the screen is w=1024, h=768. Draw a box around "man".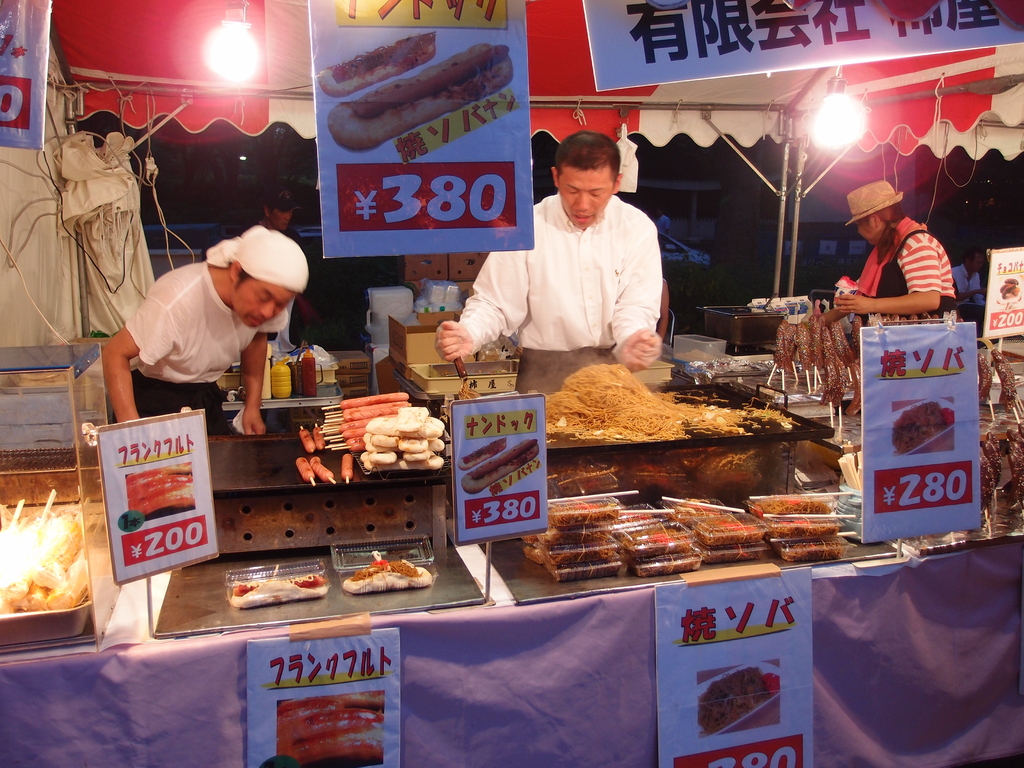
451:135:691:383.
